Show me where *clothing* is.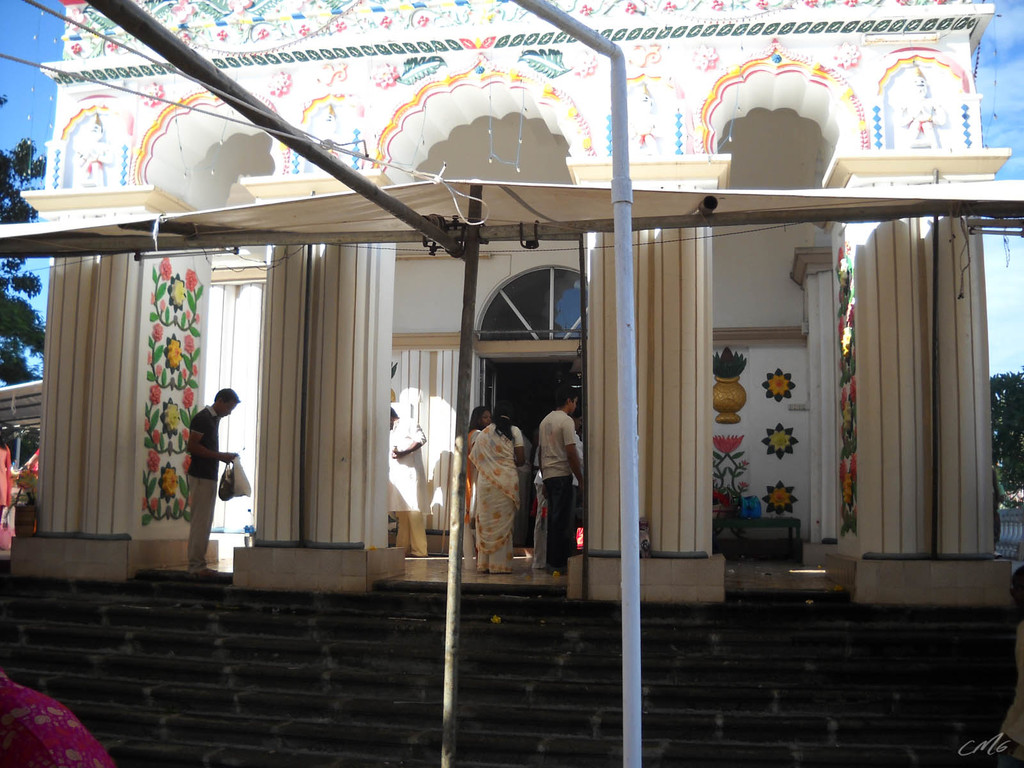
*clothing* is at <box>547,479,574,563</box>.
